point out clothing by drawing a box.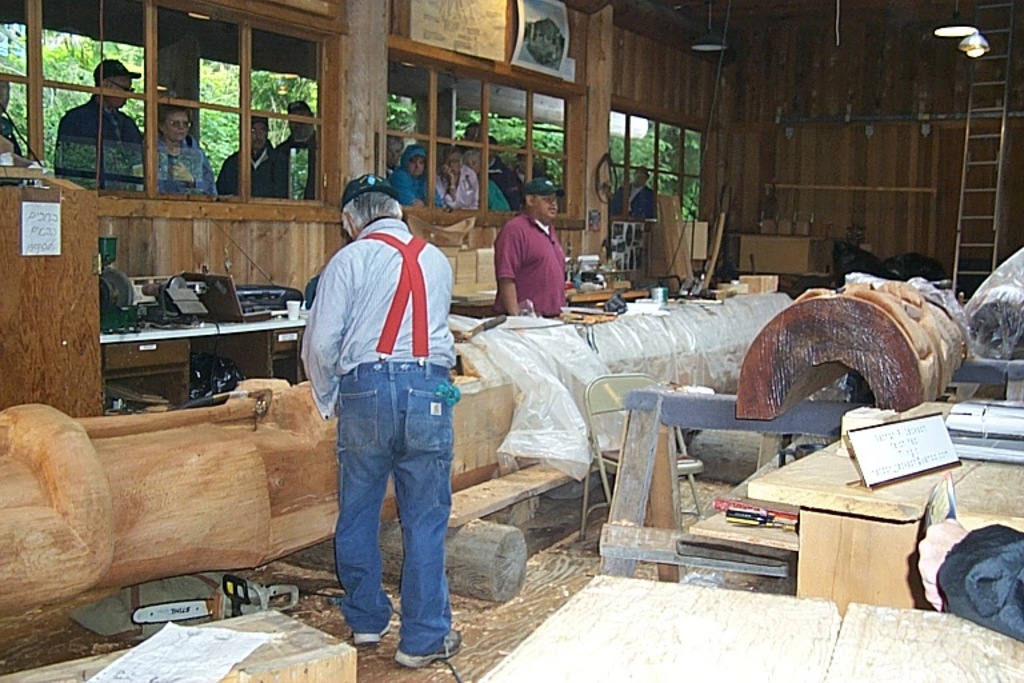
bbox(35, 109, 163, 192).
